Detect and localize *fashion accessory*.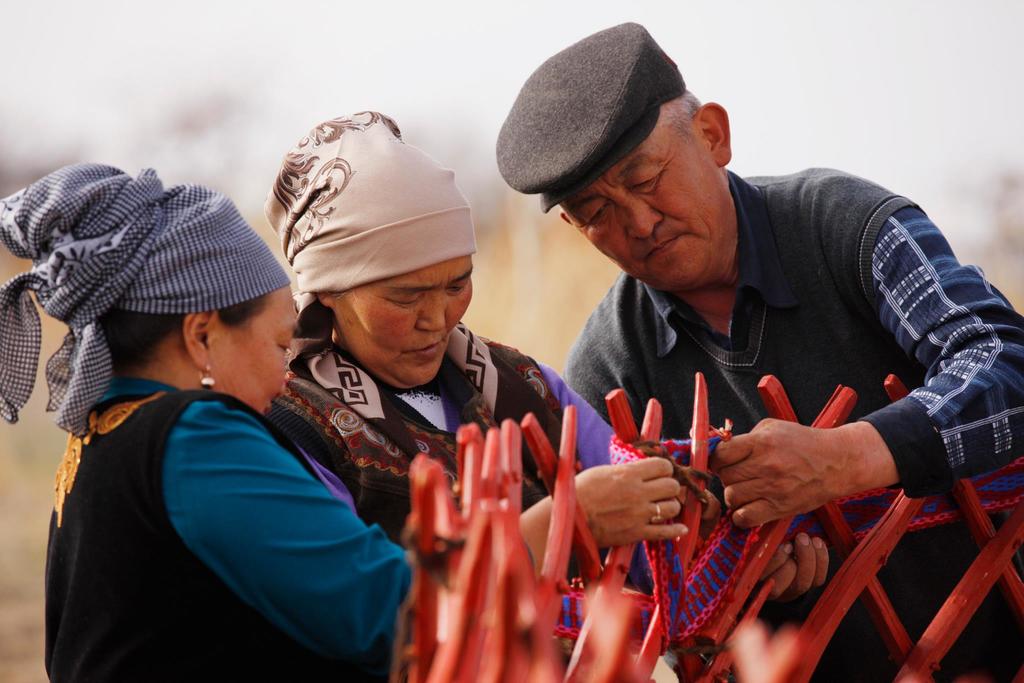
Localized at left=260, top=109, right=556, bottom=461.
